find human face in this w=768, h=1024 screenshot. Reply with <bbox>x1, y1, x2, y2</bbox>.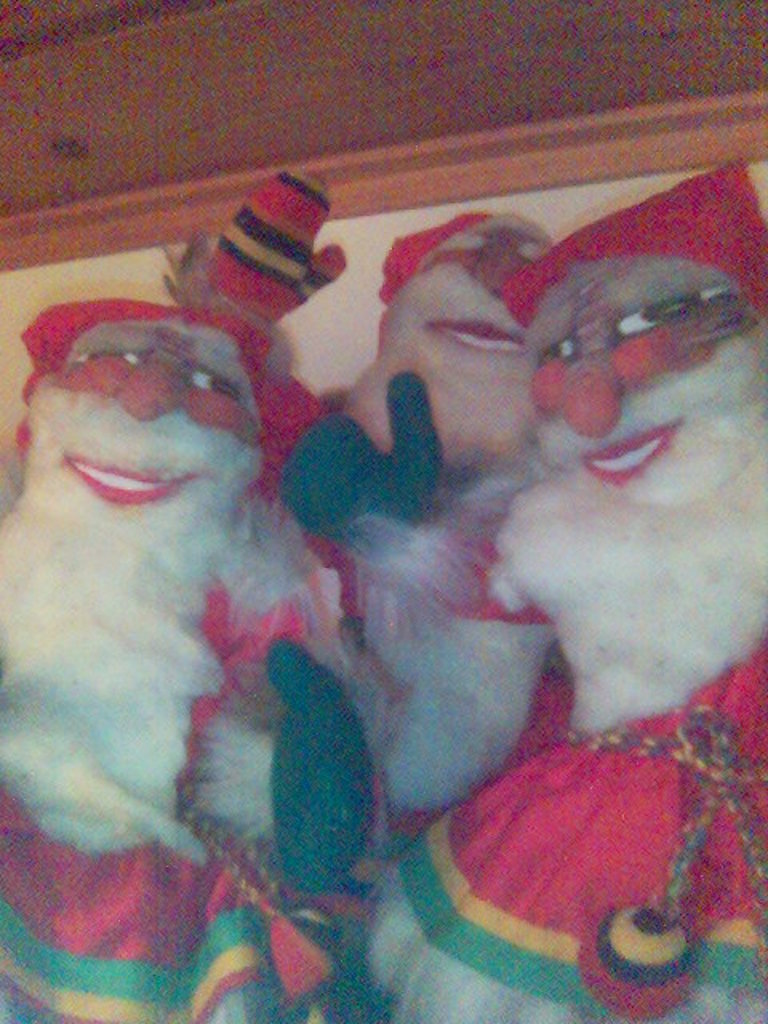
<bbox>11, 304, 277, 568</bbox>.
